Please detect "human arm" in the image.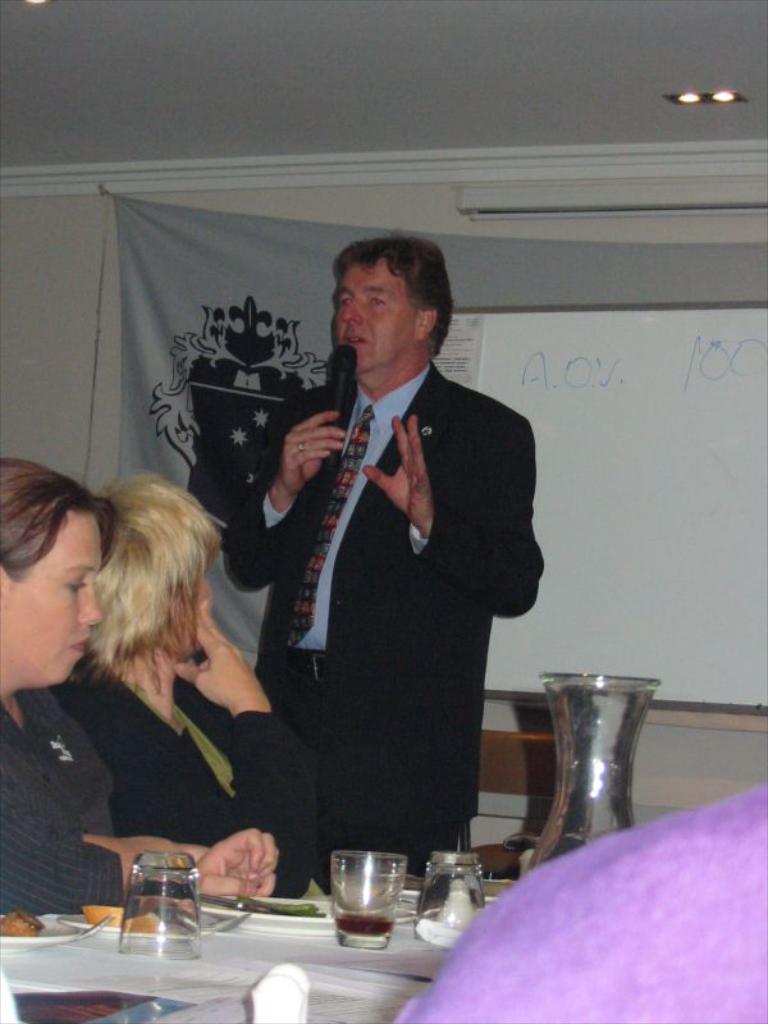
(x1=261, y1=407, x2=343, y2=535).
